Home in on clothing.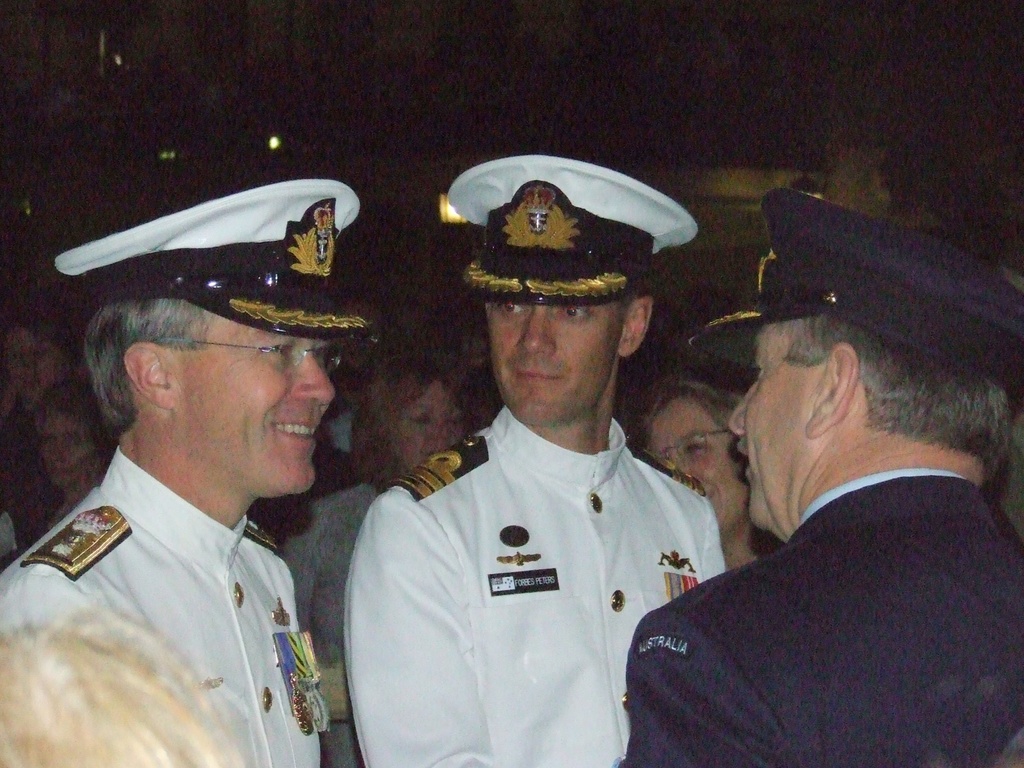
Homed in at detection(643, 386, 1018, 764).
